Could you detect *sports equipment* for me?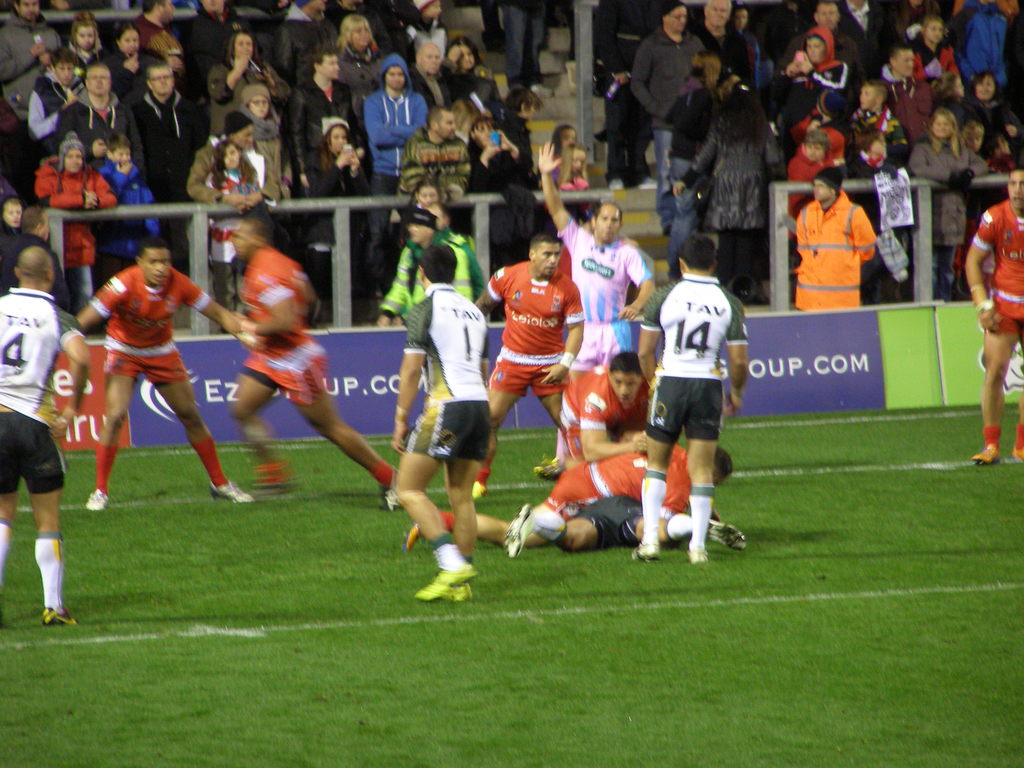
Detection result: [x1=211, y1=481, x2=255, y2=505].
